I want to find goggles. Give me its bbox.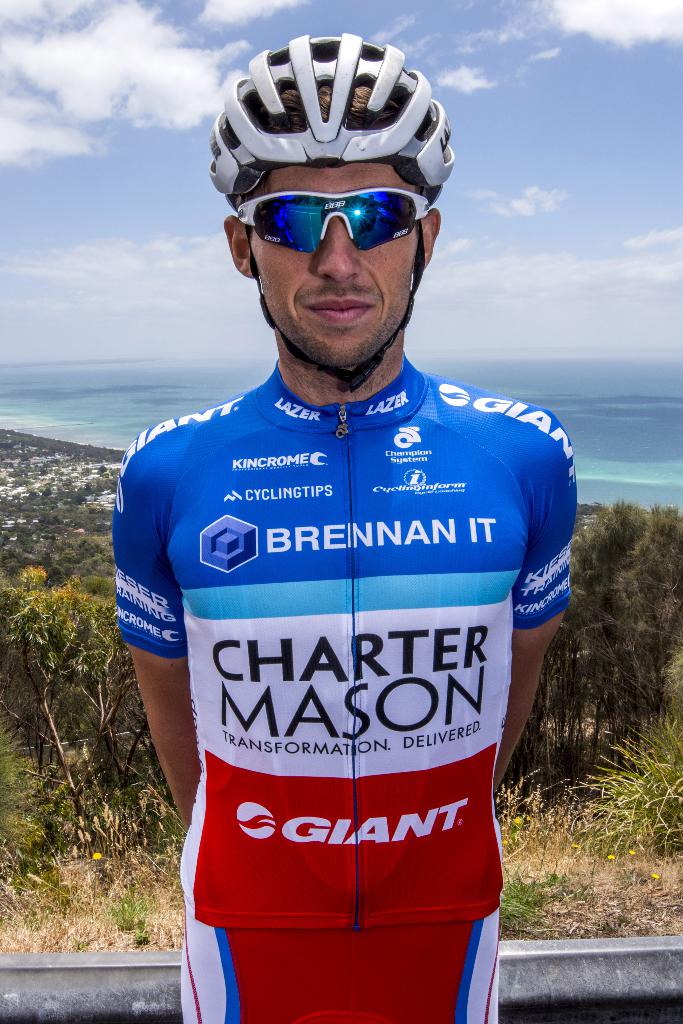
pyautogui.locateOnScreen(222, 159, 454, 244).
